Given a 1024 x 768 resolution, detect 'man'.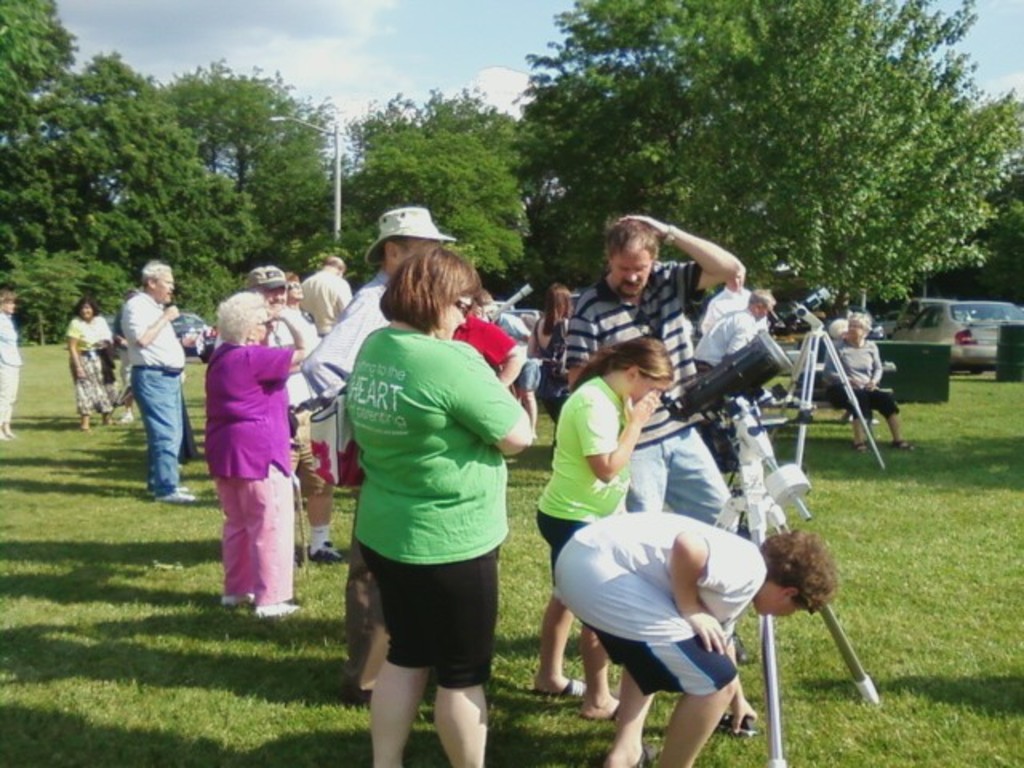
bbox=(299, 206, 456, 706).
